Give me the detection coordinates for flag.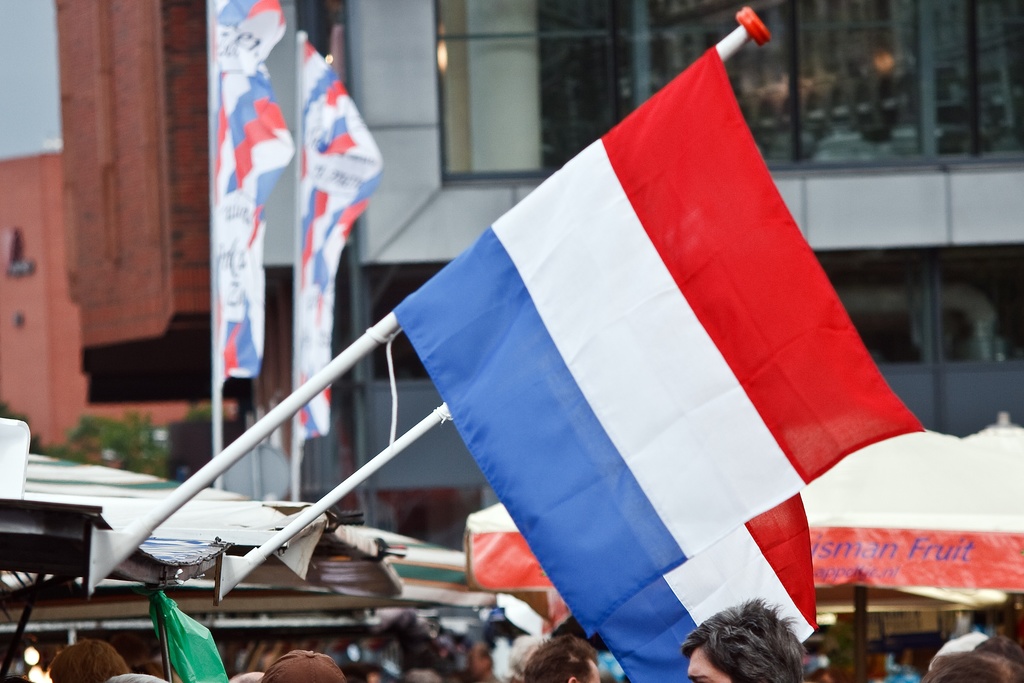
bbox=(147, 588, 235, 682).
